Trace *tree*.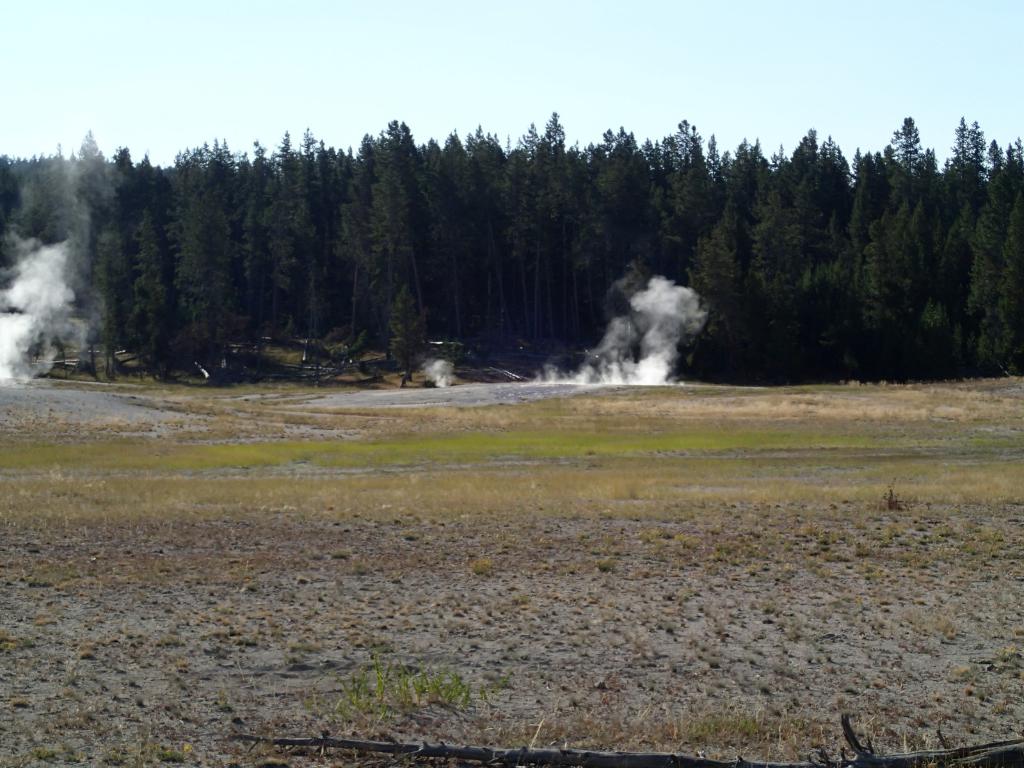
Traced to Rect(955, 135, 1007, 393).
